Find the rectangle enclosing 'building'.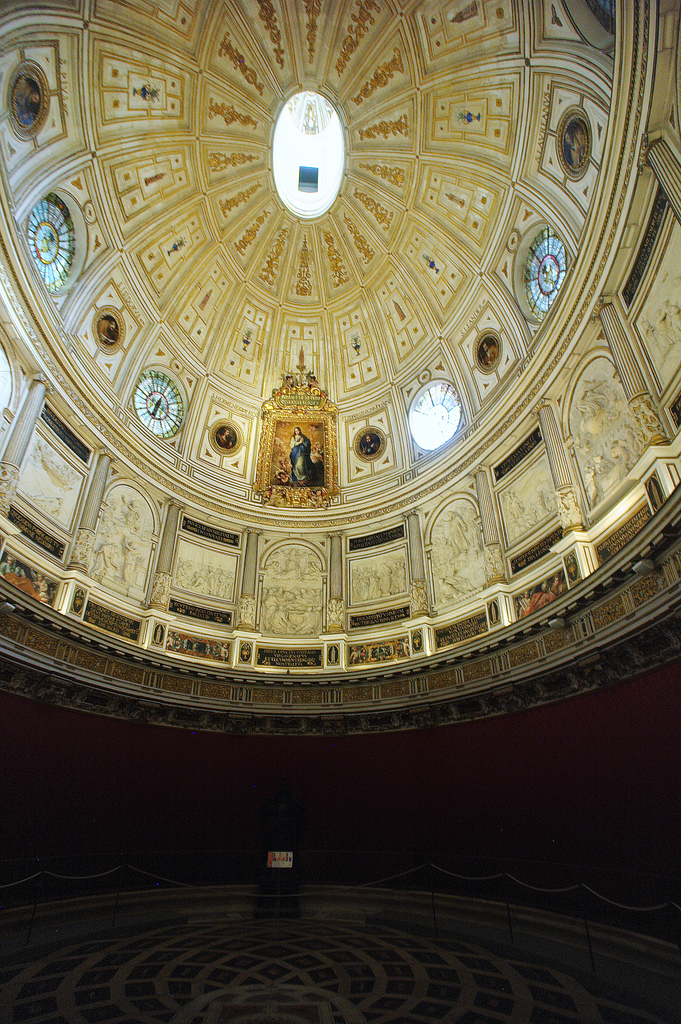
(0,0,680,1020).
